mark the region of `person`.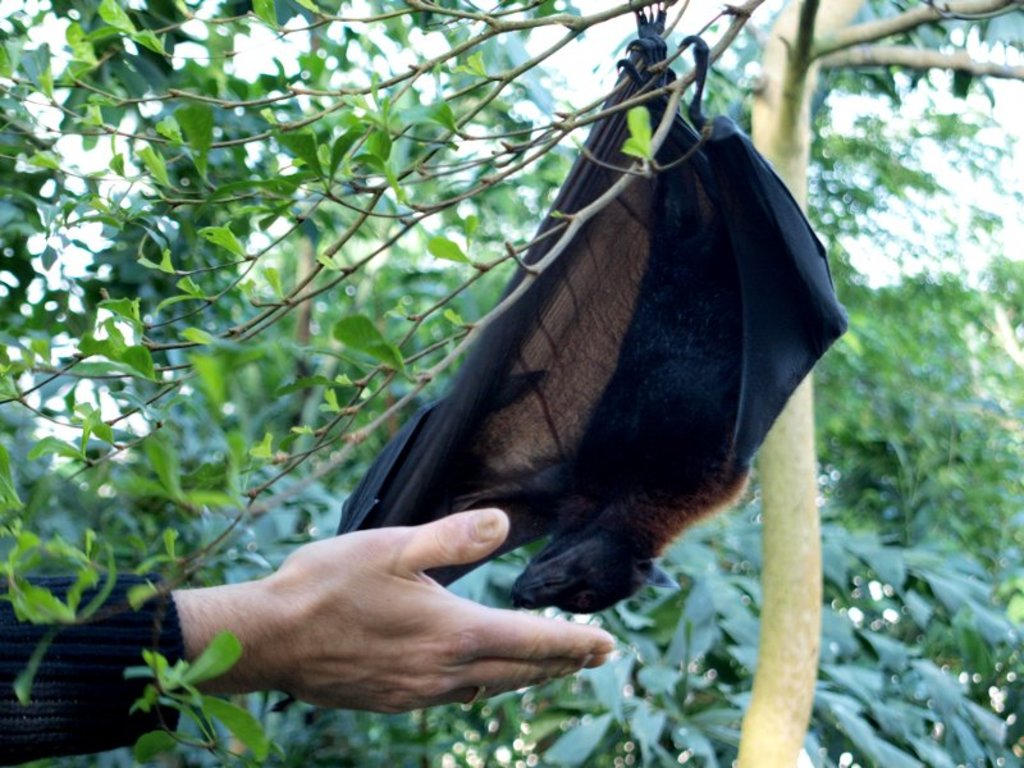
Region: bbox(0, 506, 616, 767).
